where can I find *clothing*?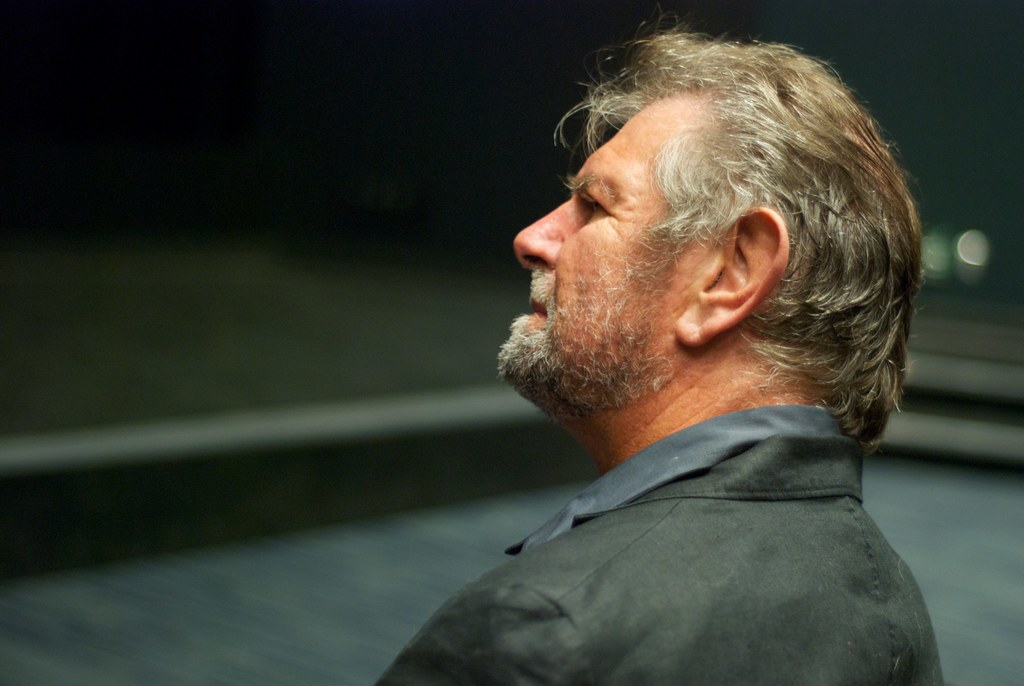
You can find it at <bbox>415, 363, 964, 673</bbox>.
